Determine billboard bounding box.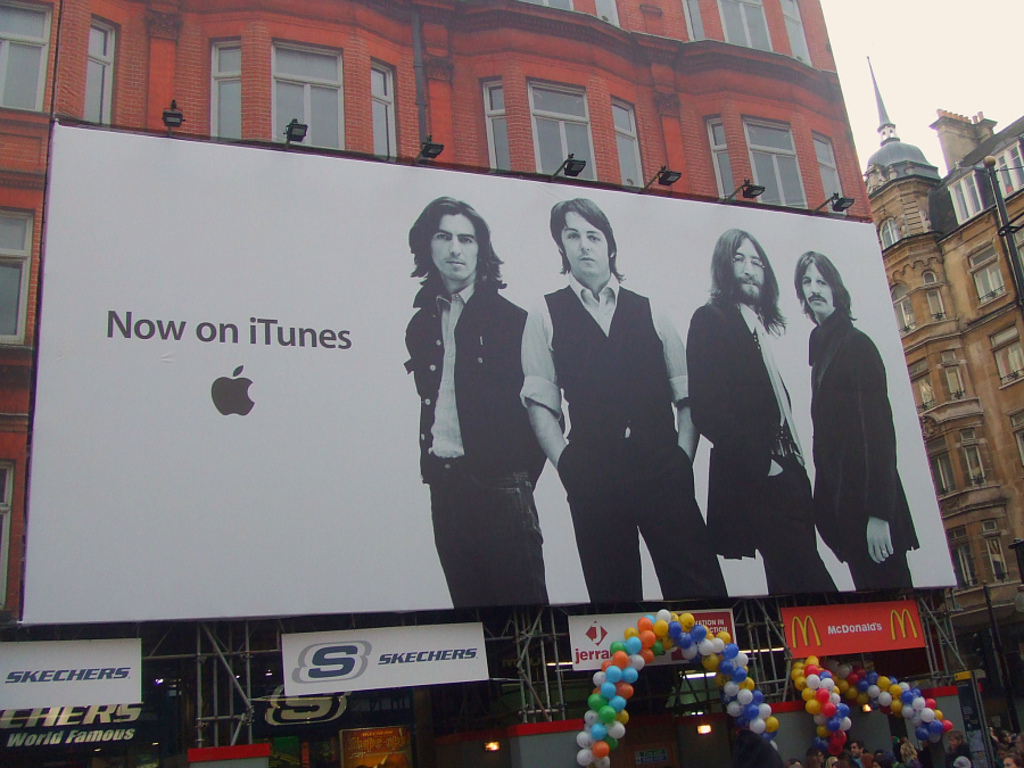
Determined: bbox(278, 612, 485, 694).
